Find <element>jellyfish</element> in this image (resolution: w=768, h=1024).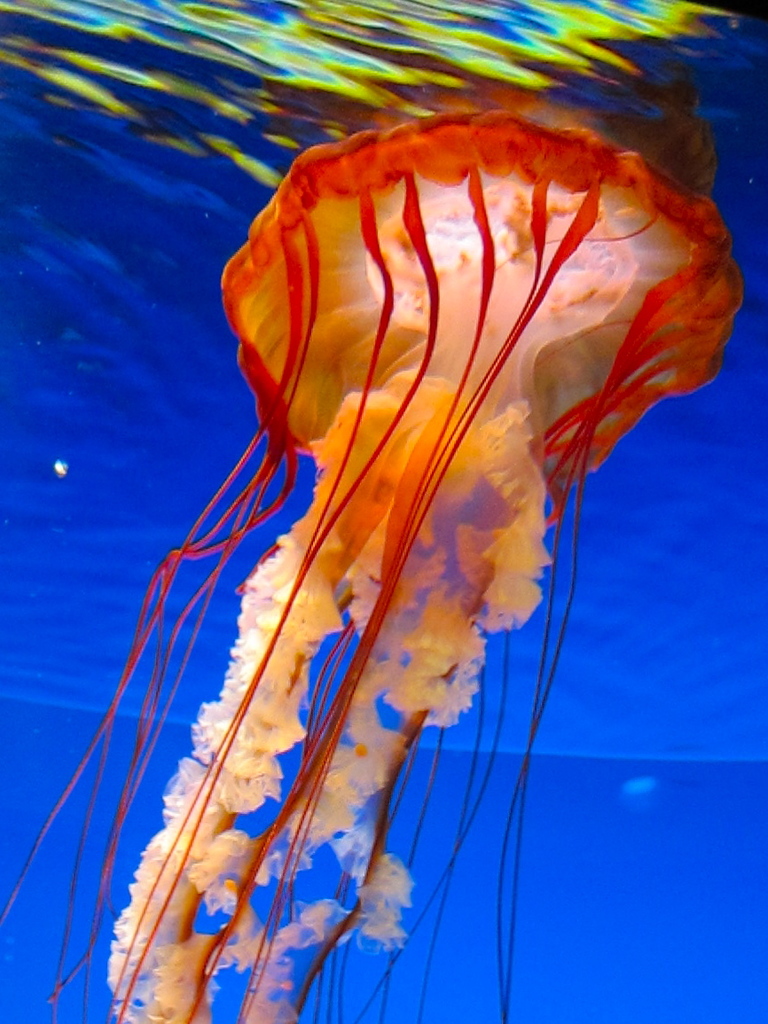
47:67:753:1023.
